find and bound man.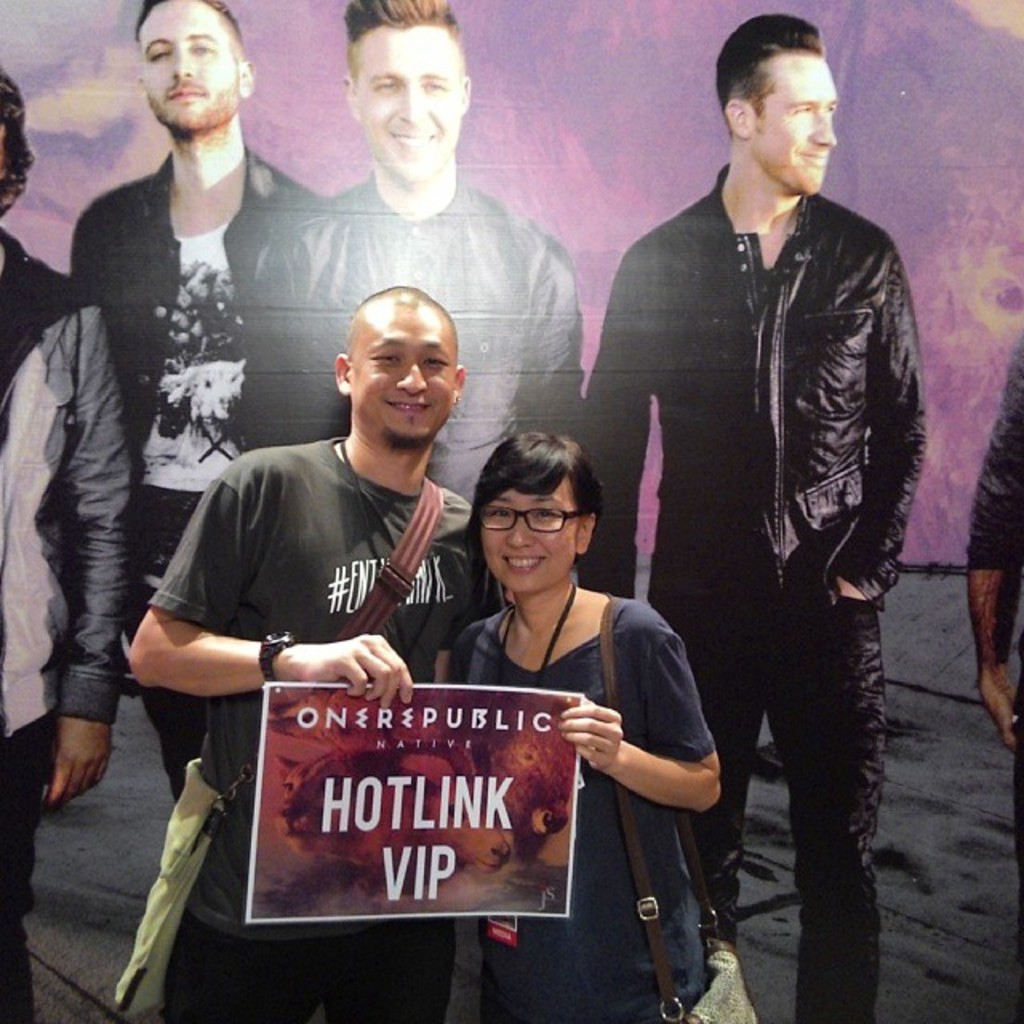
Bound: BBox(64, 0, 318, 802).
